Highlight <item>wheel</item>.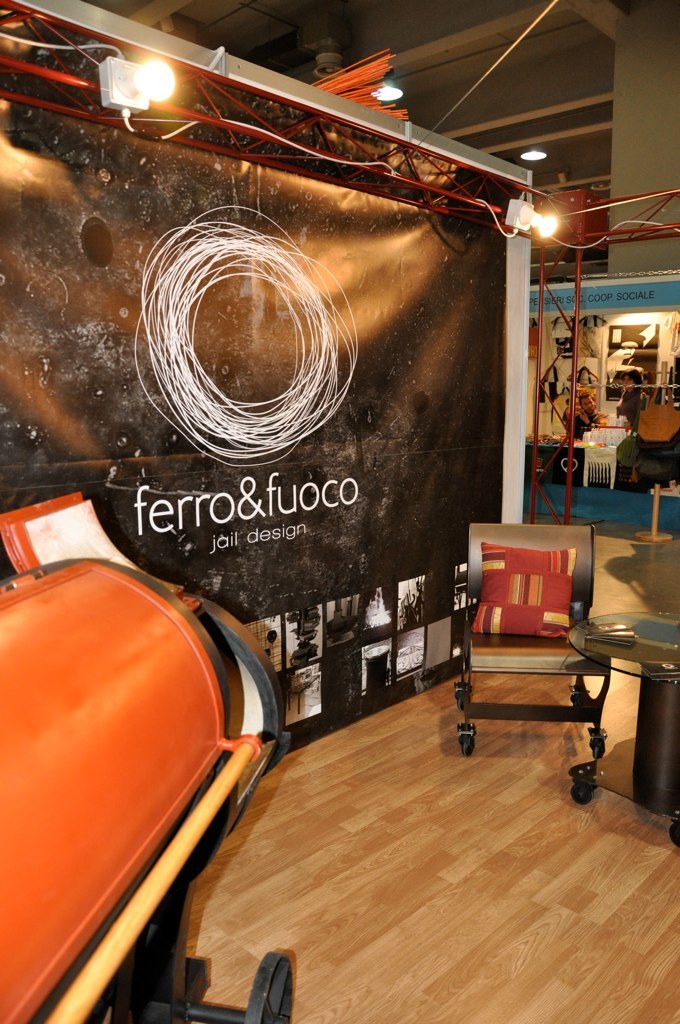
Highlighted region: BBox(570, 785, 588, 804).
